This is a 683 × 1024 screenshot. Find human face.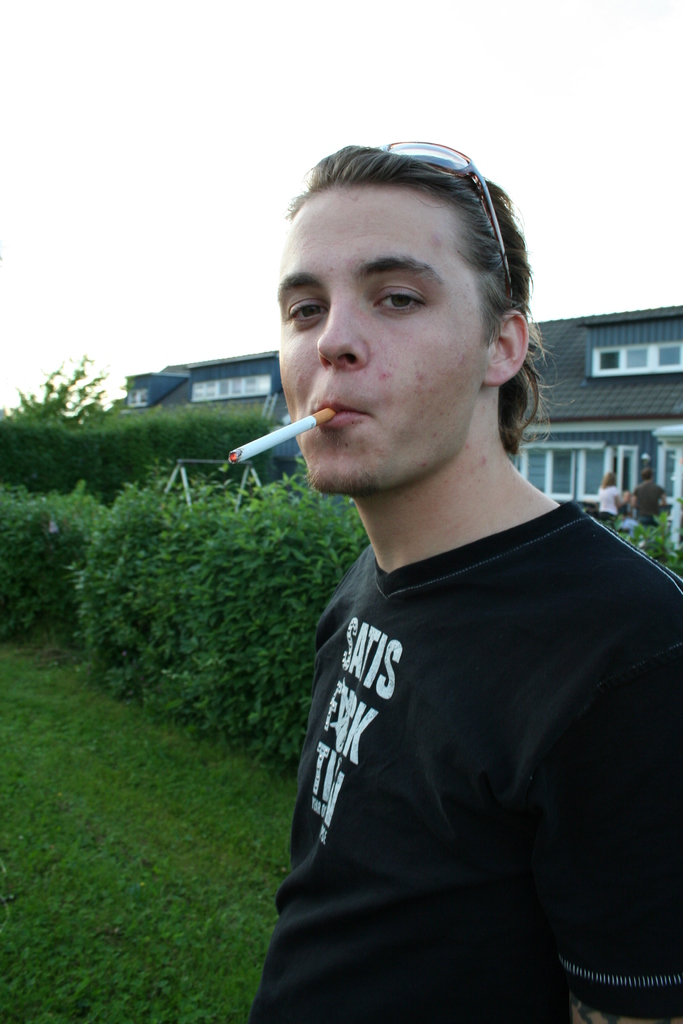
Bounding box: Rect(279, 183, 490, 488).
